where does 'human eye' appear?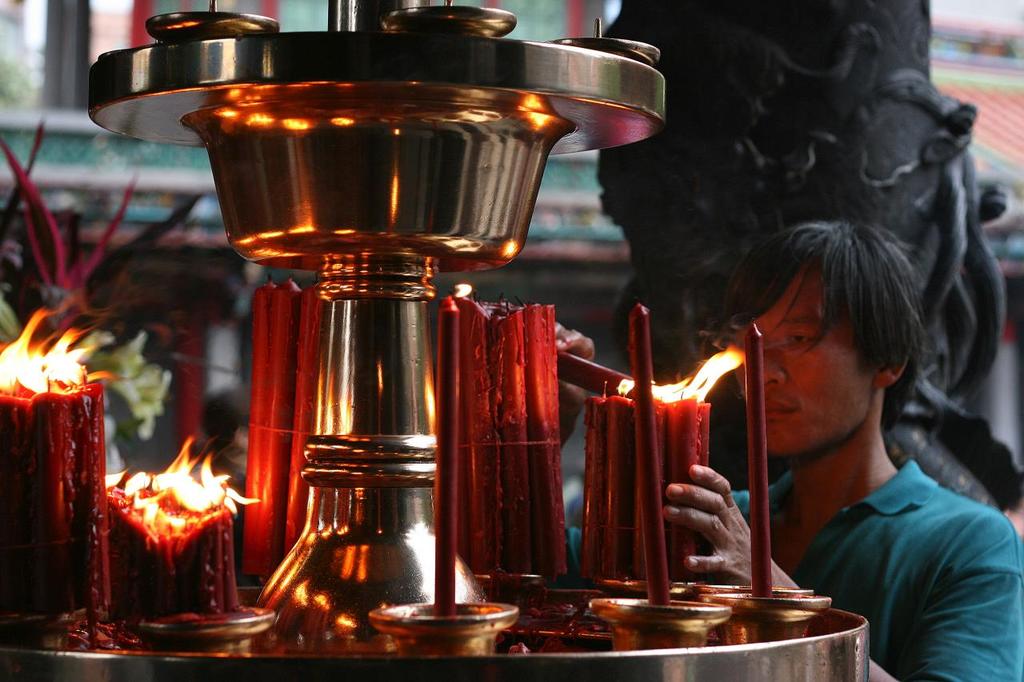
Appears at 790, 329, 817, 349.
